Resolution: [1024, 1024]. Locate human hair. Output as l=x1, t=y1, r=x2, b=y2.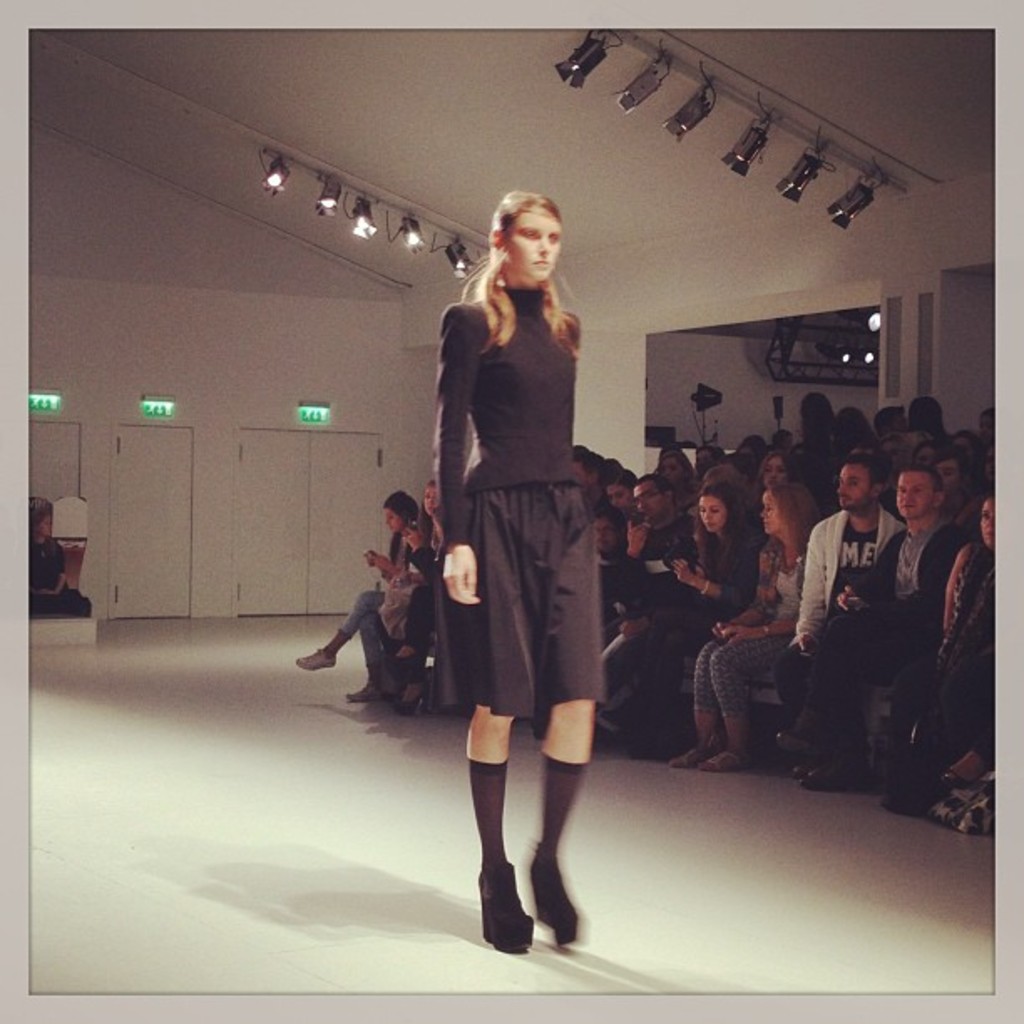
l=639, t=470, r=674, b=512.
